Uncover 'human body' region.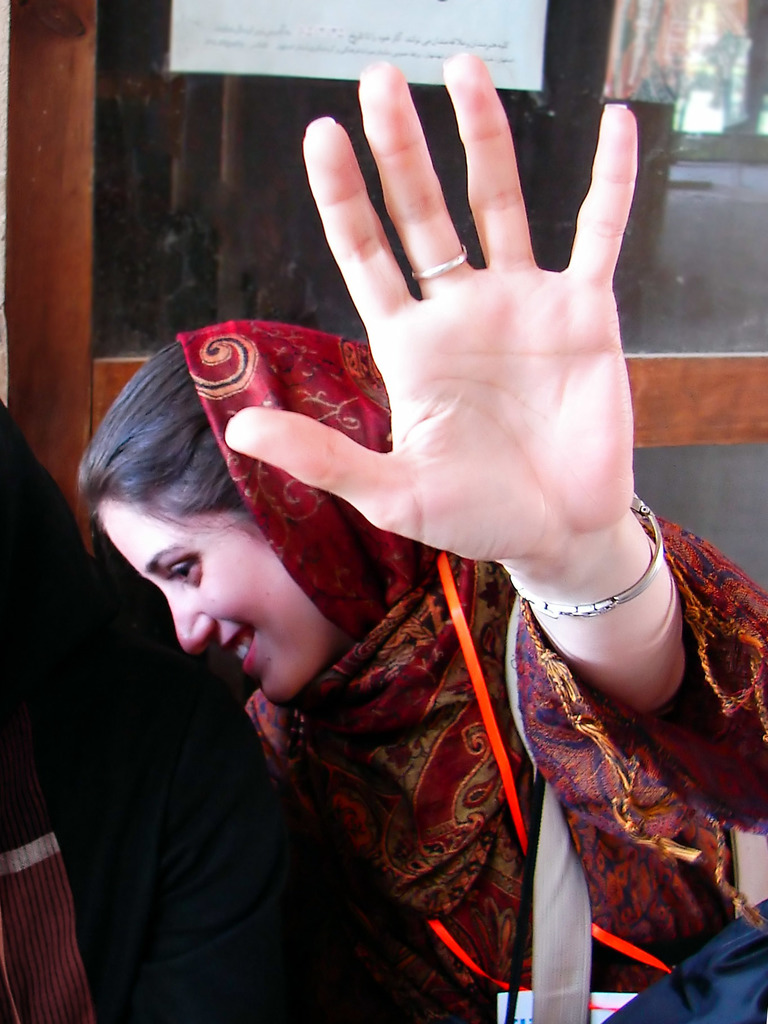
Uncovered: [76, 4, 745, 1023].
